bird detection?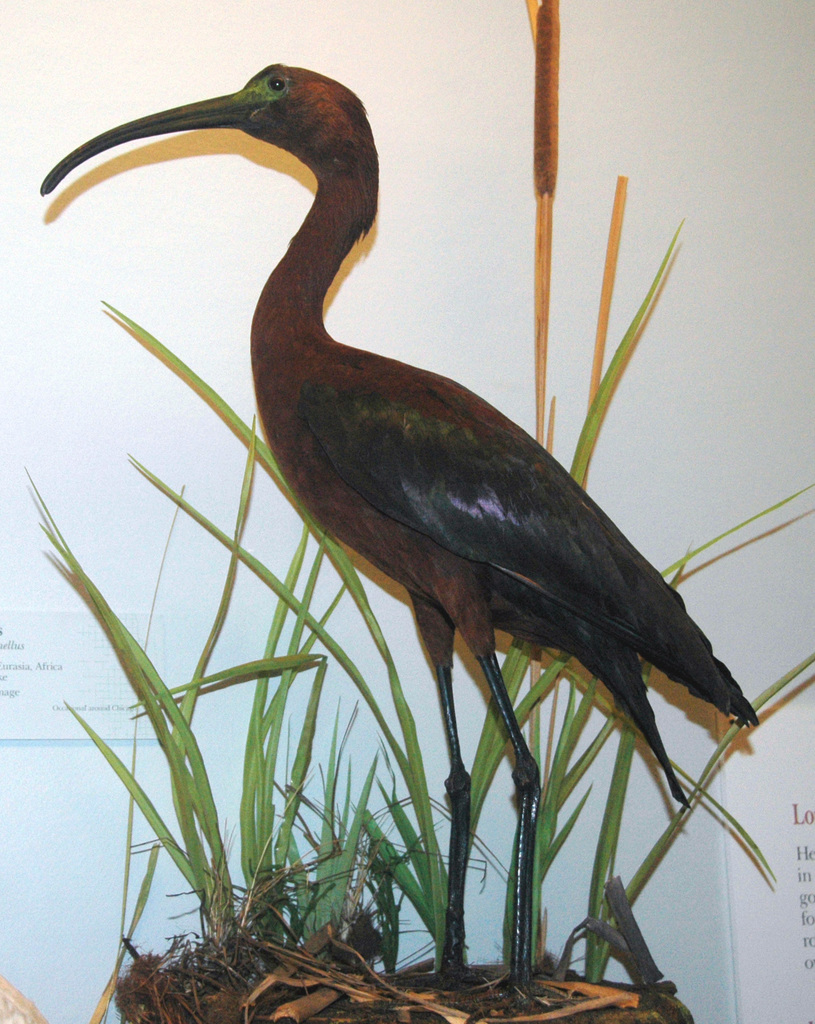
crop(47, 52, 755, 1022)
